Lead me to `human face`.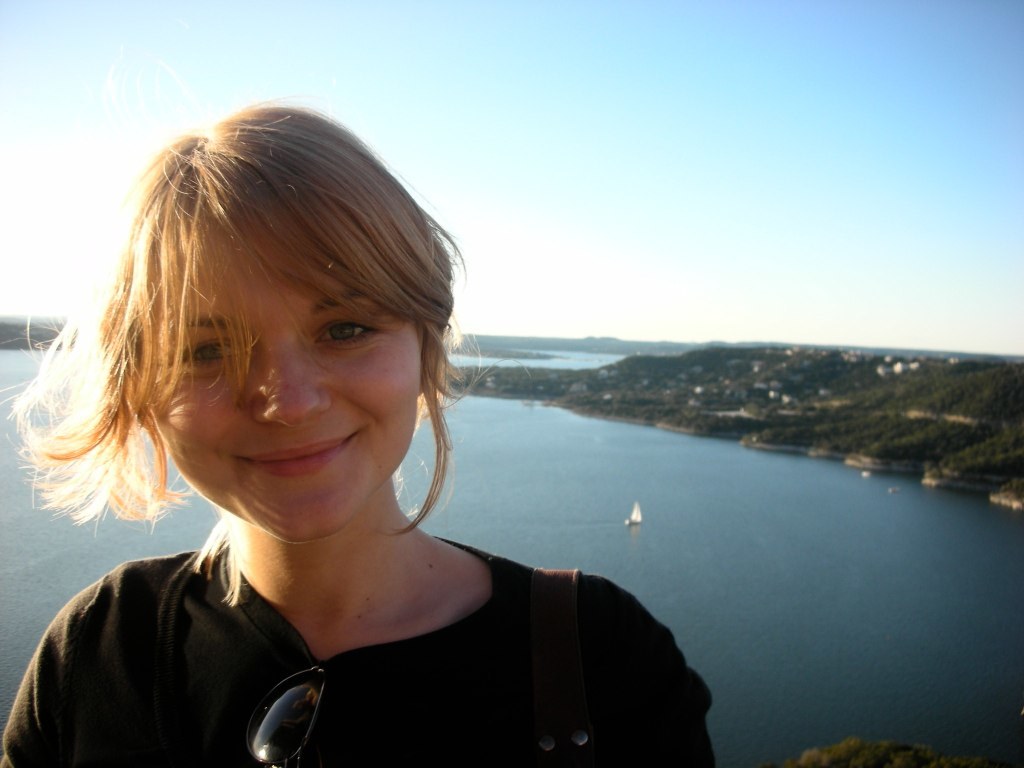
Lead to <region>163, 225, 424, 553</region>.
